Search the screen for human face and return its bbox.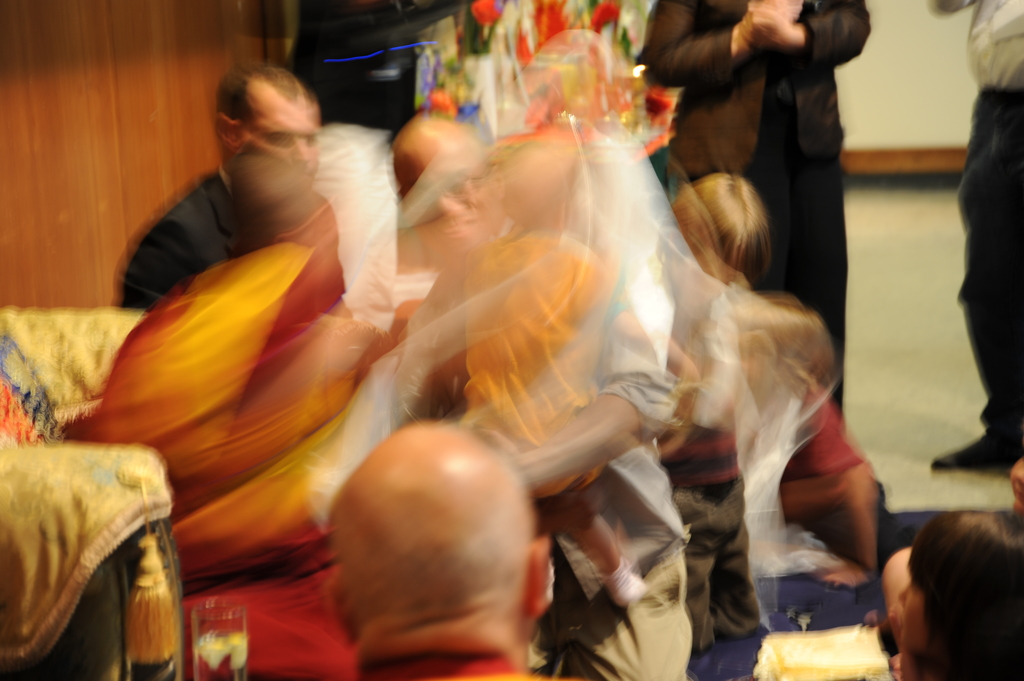
Found: [left=245, top=92, right=324, bottom=182].
